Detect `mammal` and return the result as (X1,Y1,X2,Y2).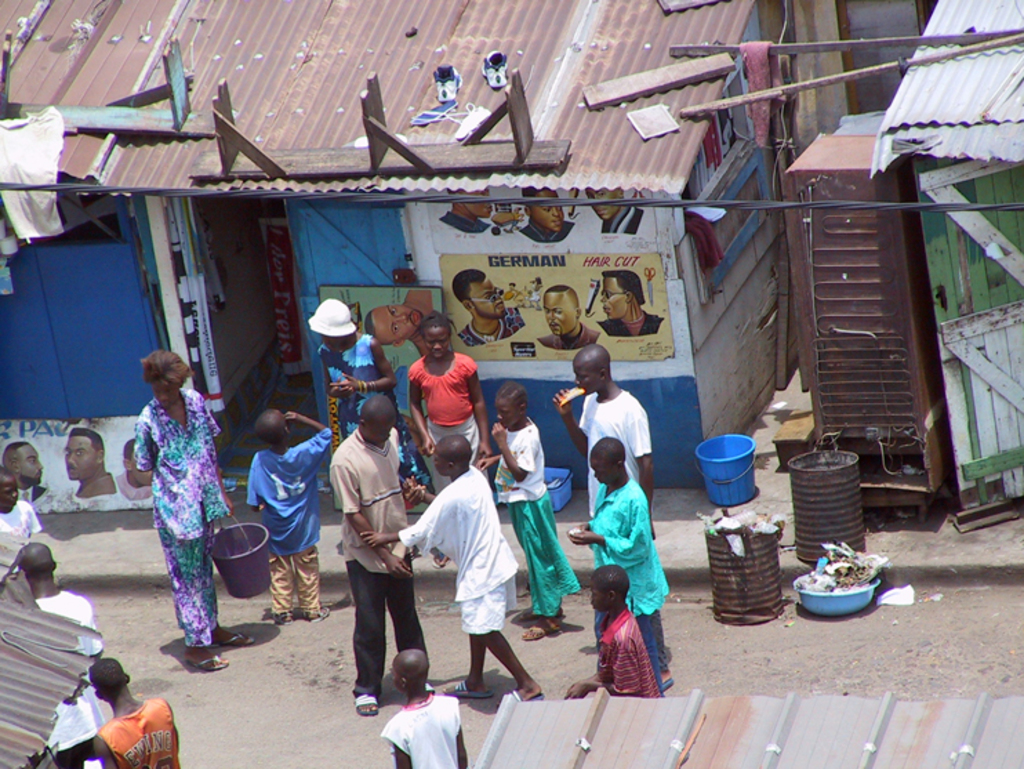
(451,271,531,349).
